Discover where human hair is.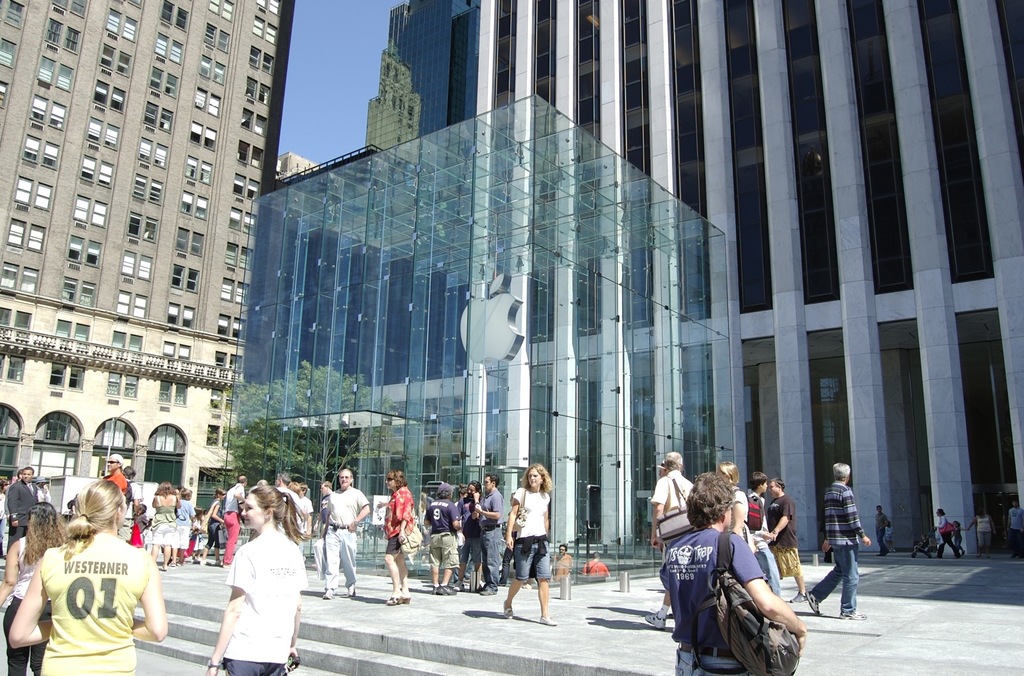
Discovered at (384, 469, 406, 492).
